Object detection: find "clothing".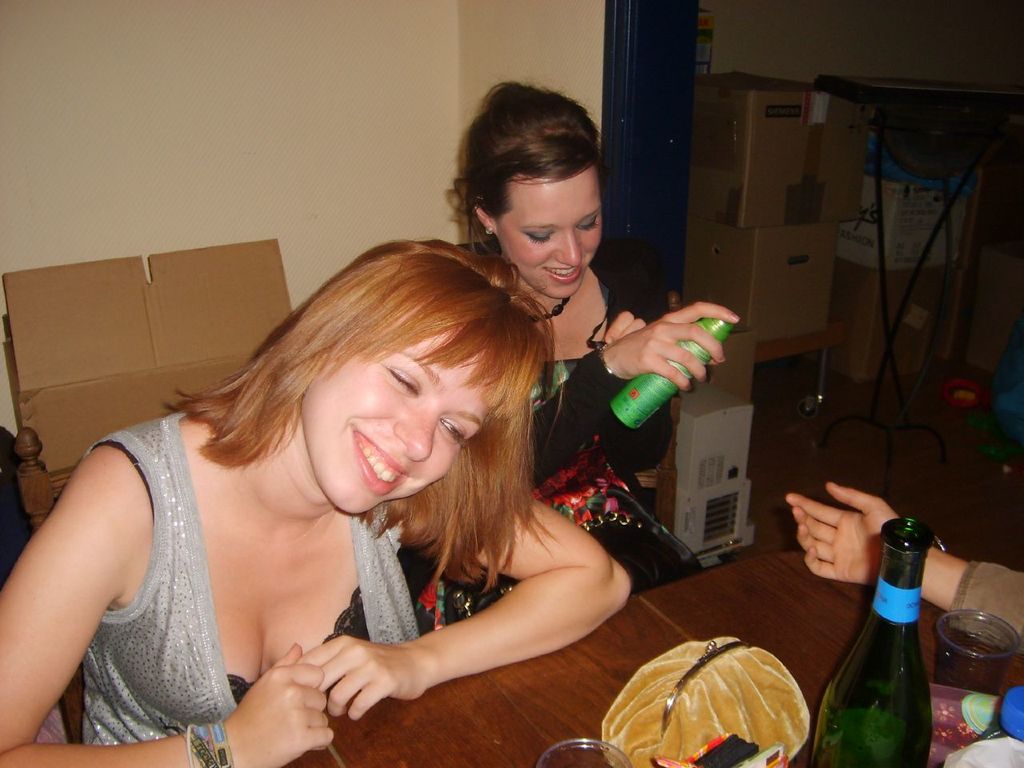
pyautogui.locateOnScreen(948, 558, 1023, 658).
